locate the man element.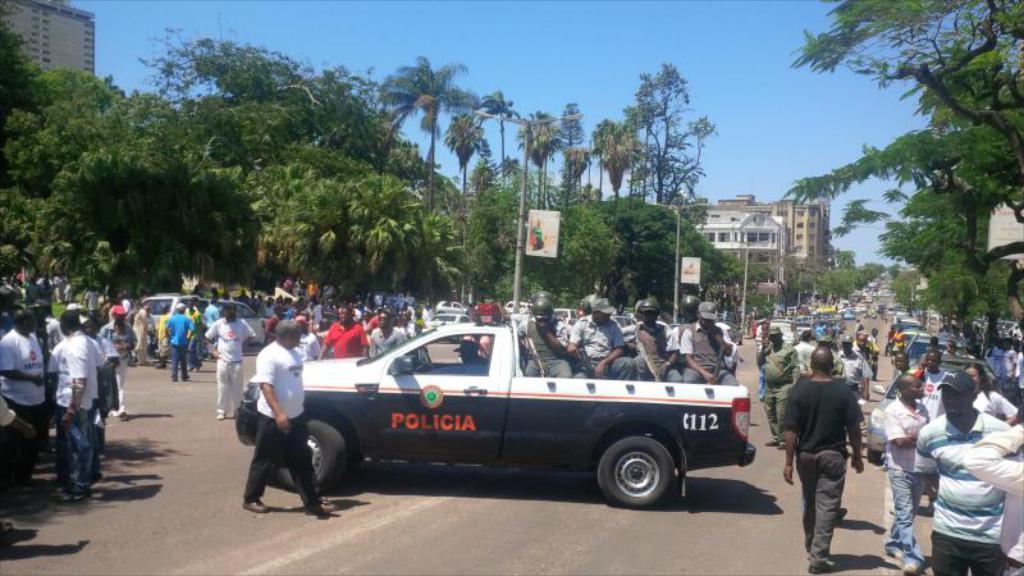
Element bbox: <bbox>568, 297, 636, 379</bbox>.
